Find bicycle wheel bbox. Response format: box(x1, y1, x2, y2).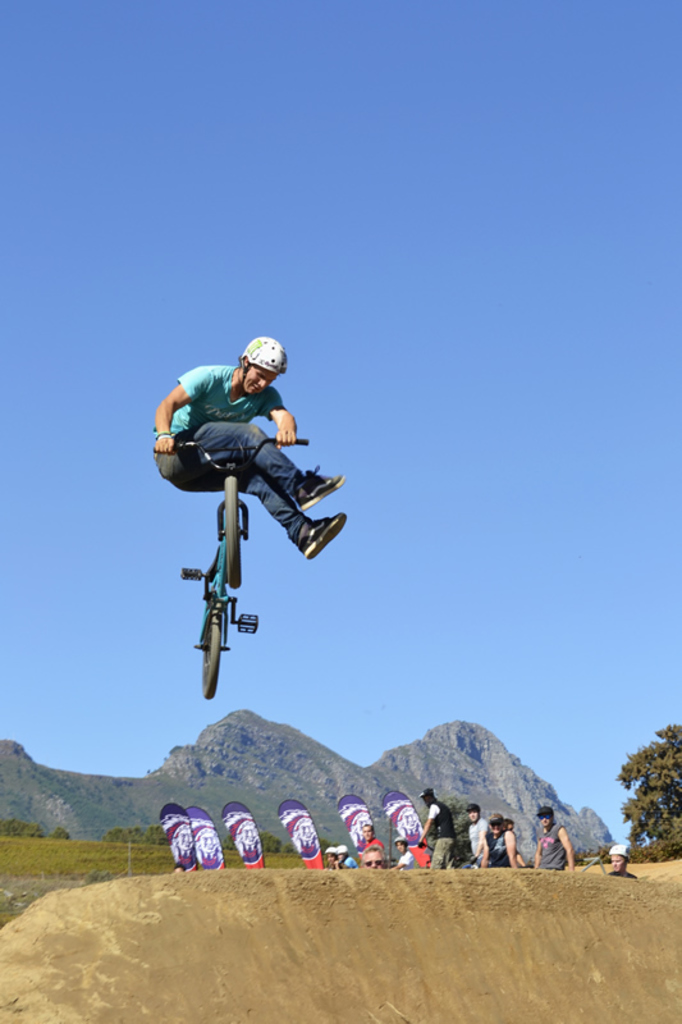
box(221, 471, 243, 590).
